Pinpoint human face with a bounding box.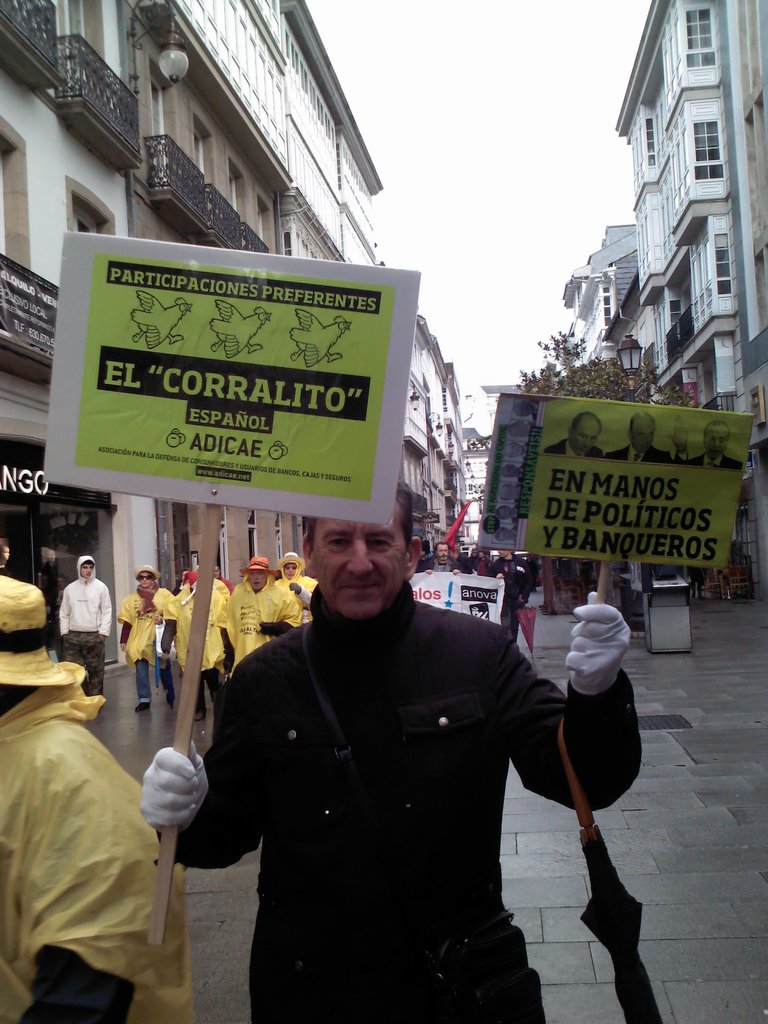
279 561 293 580.
